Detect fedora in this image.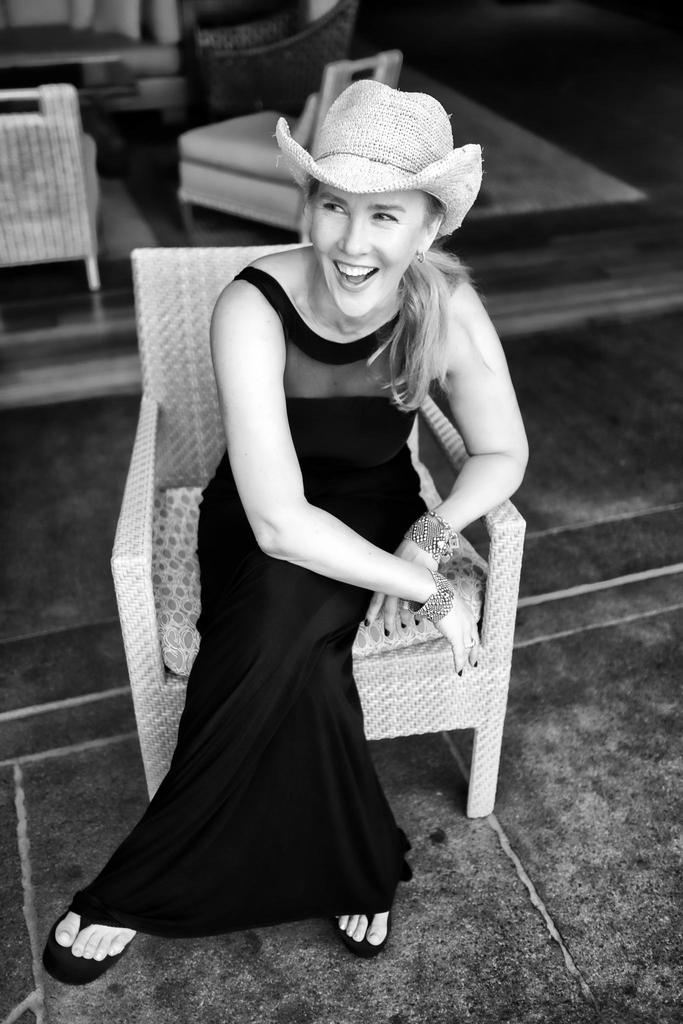
Detection: 269,67,485,241.
